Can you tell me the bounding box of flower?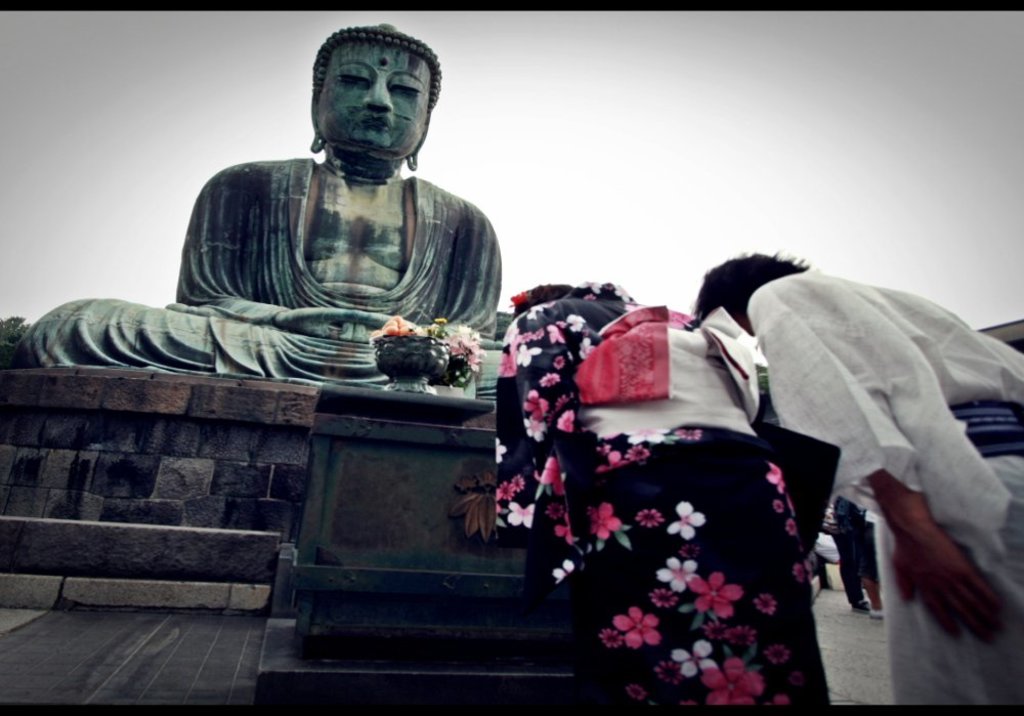
x1=601 y1=624 x2=628 y2=648.
